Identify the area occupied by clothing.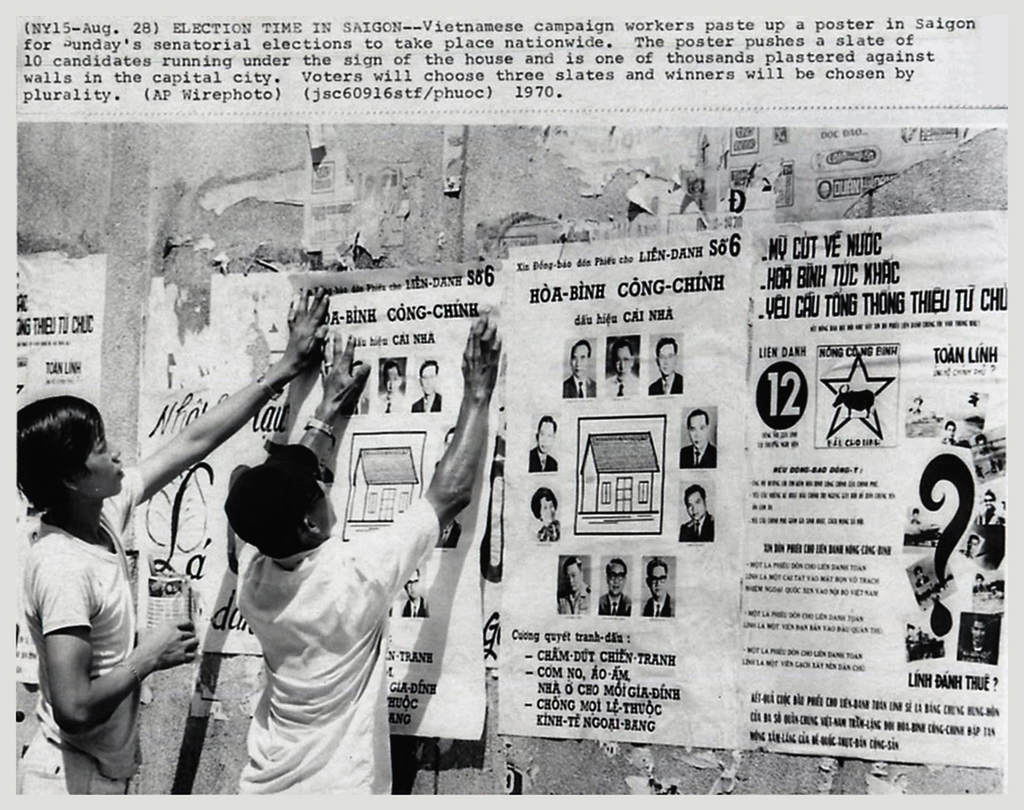
Area: [679,511,712,541].
